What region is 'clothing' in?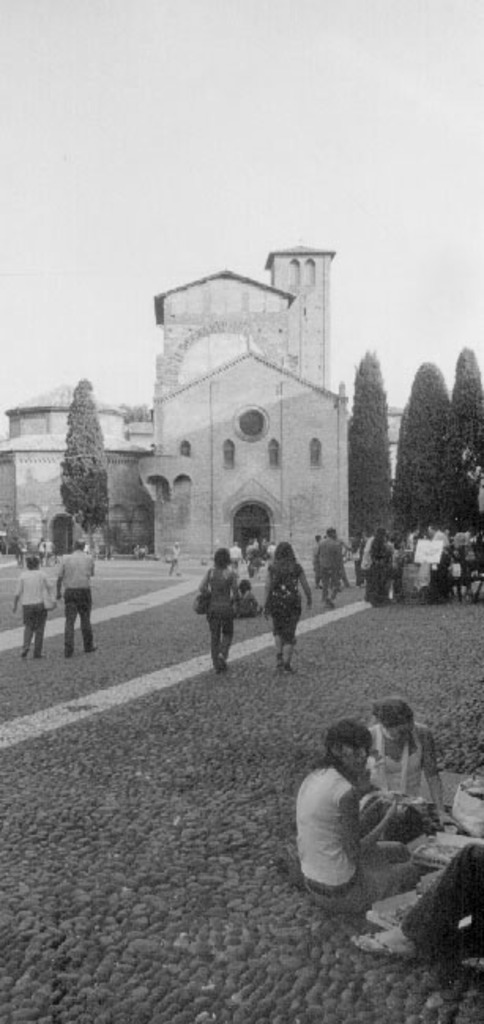
{"left": 65, "top": 545, "right": 85, "bottom": 657}.
